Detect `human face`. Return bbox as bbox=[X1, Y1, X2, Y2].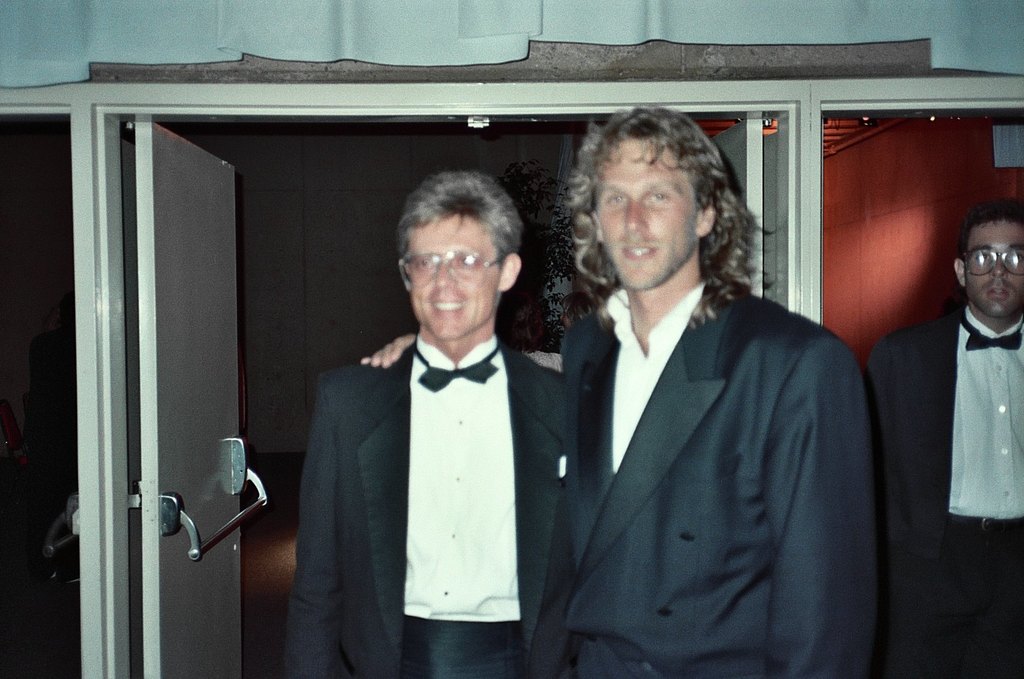
bbox=[598, 141, 696, 291].
